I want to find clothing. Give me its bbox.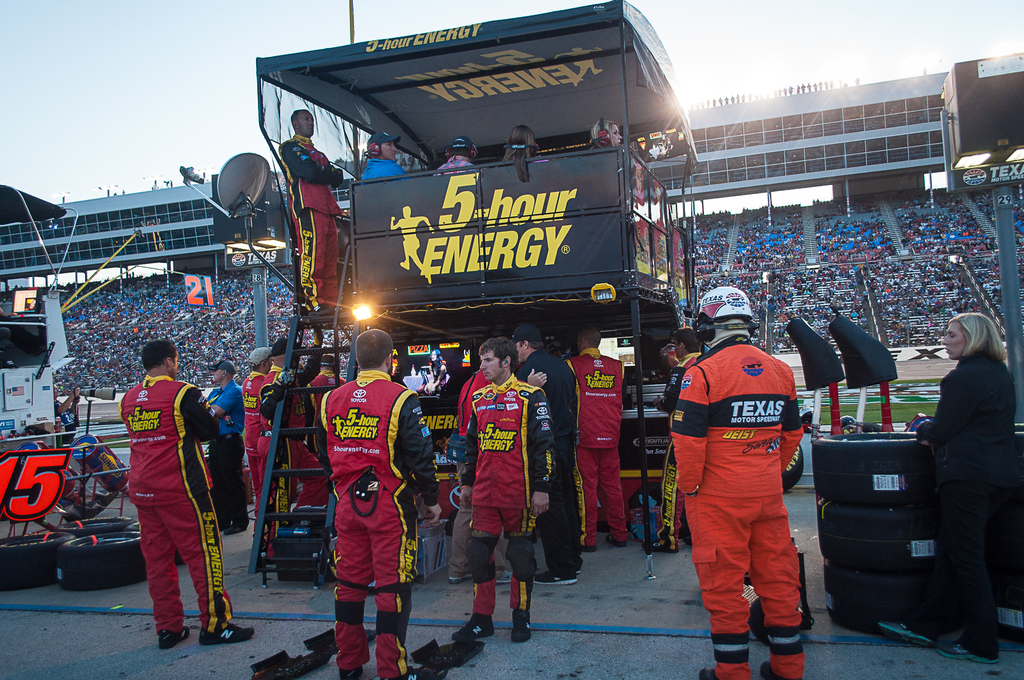
rect(244, 370, 273, 551).
